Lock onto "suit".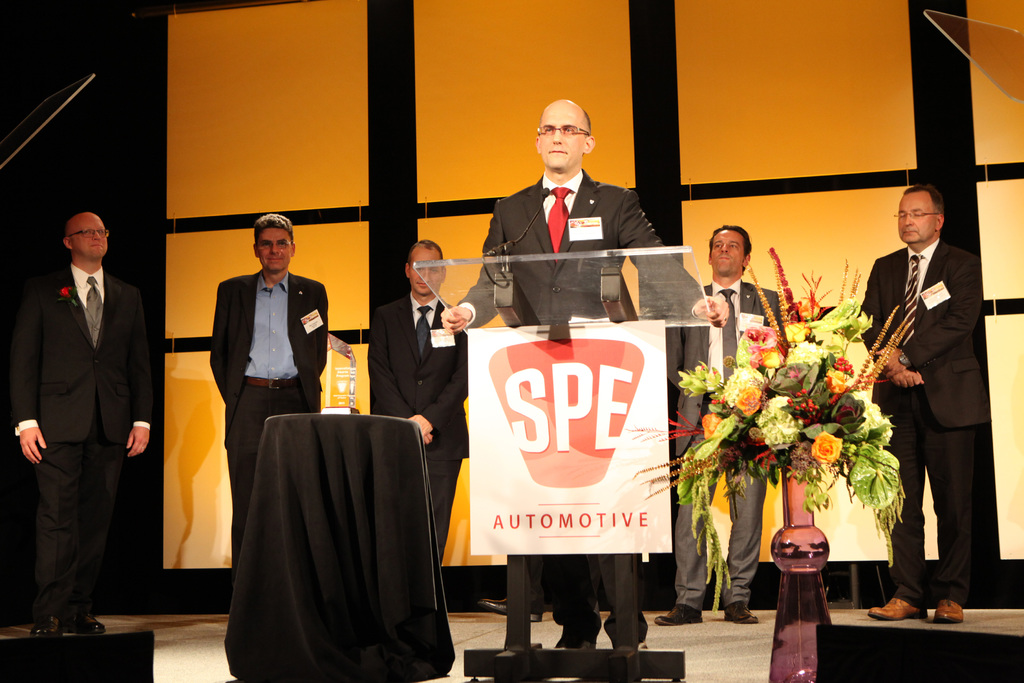
Locked: (451, 172, 716, 648).
